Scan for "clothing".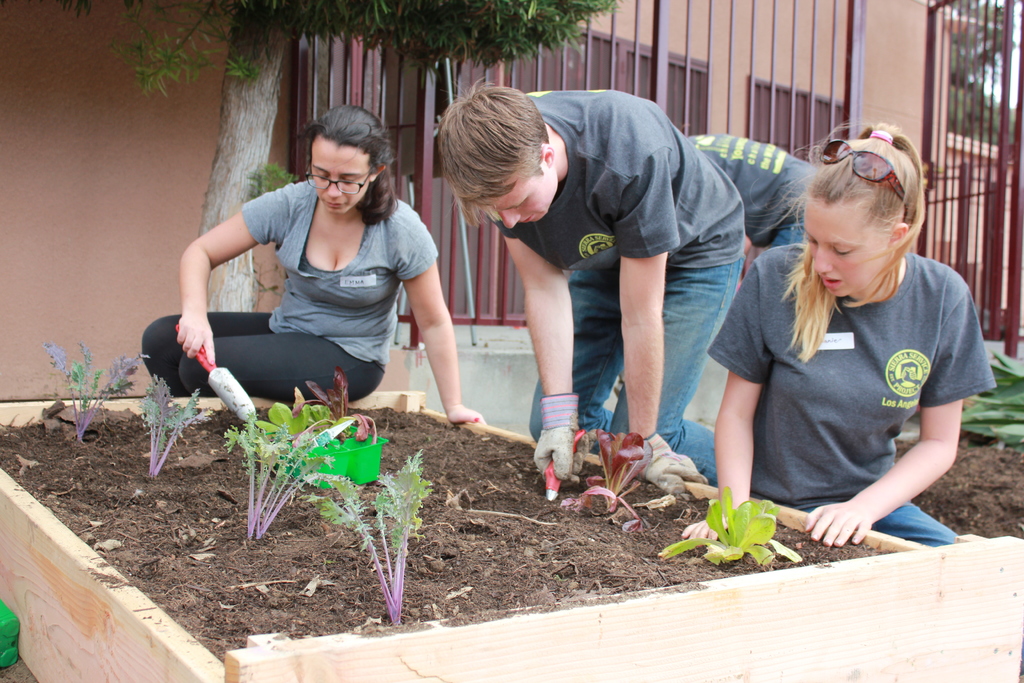
Scan result: {"left": 680, "top": 135, "right": 827, "bottom": 249}.
